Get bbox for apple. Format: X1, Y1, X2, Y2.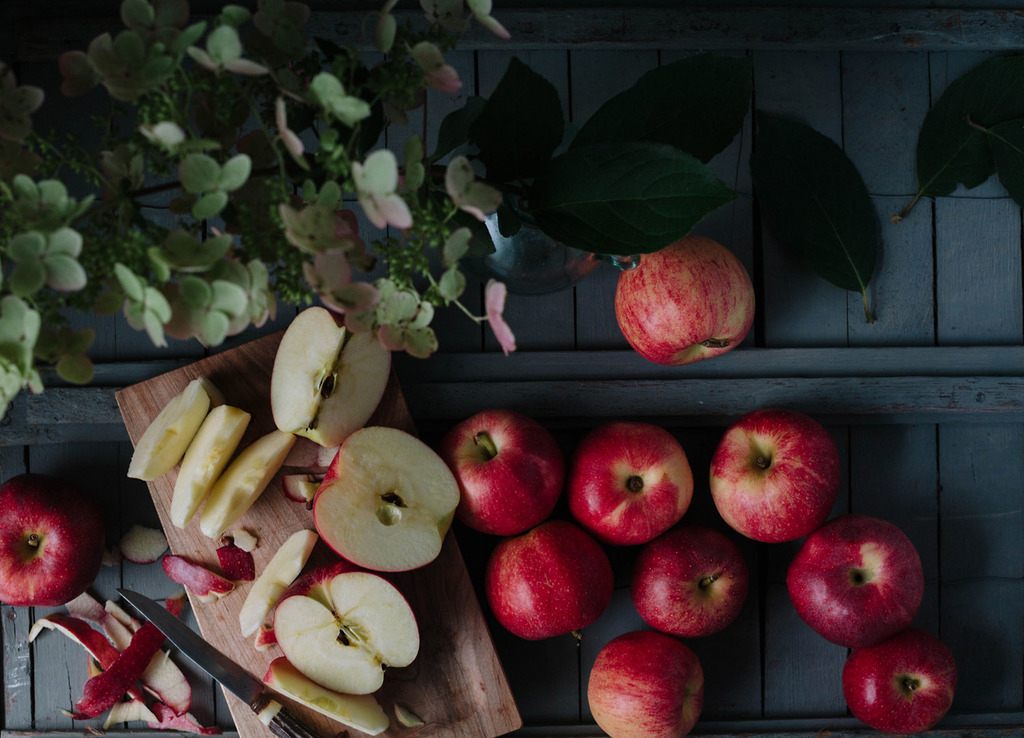
788, 531, 929, 670.
